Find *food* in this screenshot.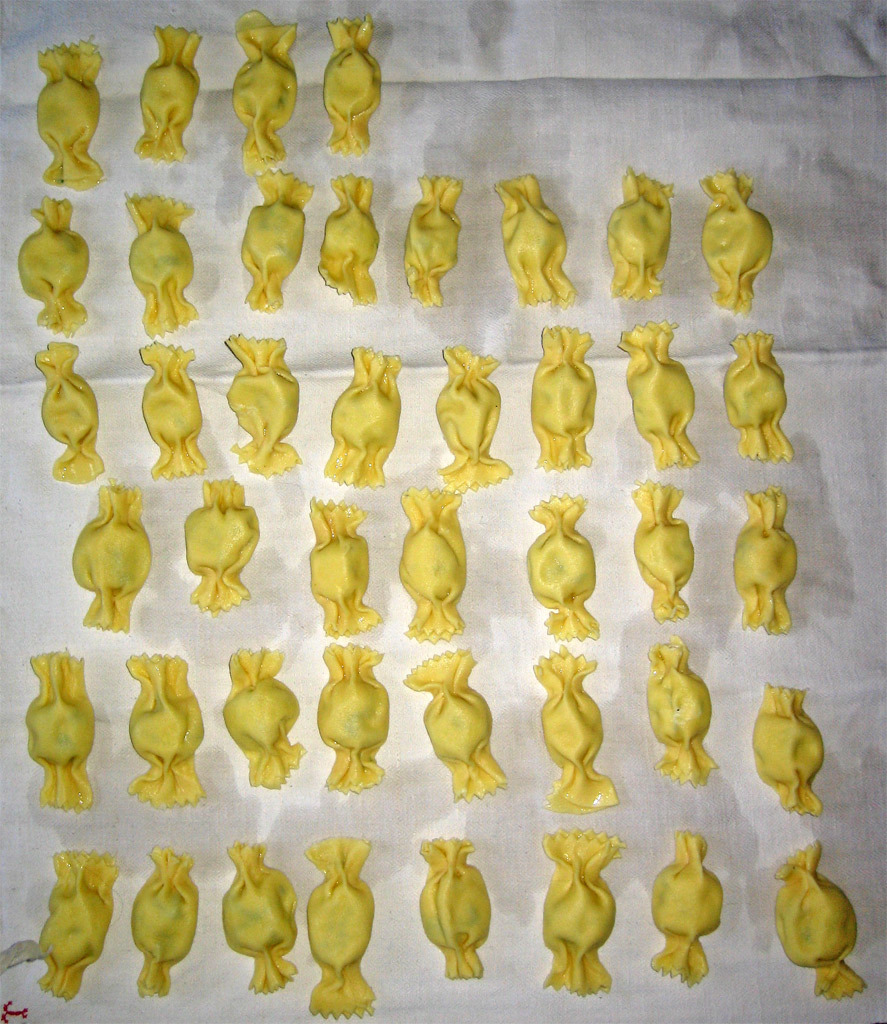
The bounding box for *food* is box(237, 167, 314, 310).
